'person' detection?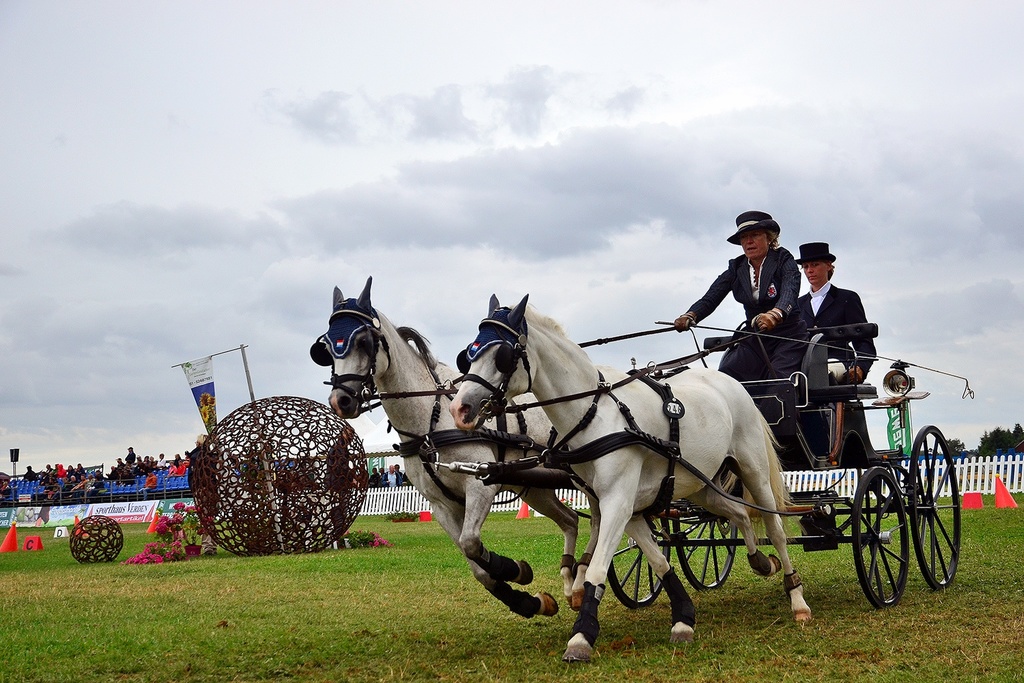
Rect(672, 214, 810, 458)
